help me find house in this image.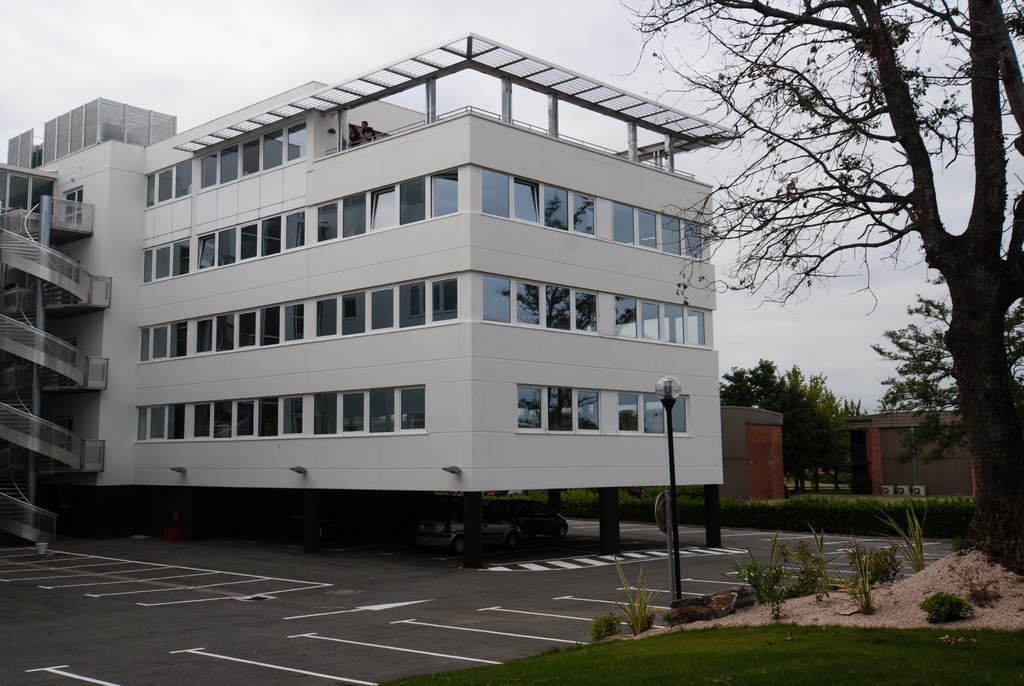
Found it: l=0, t=37, r=719, b=553.
